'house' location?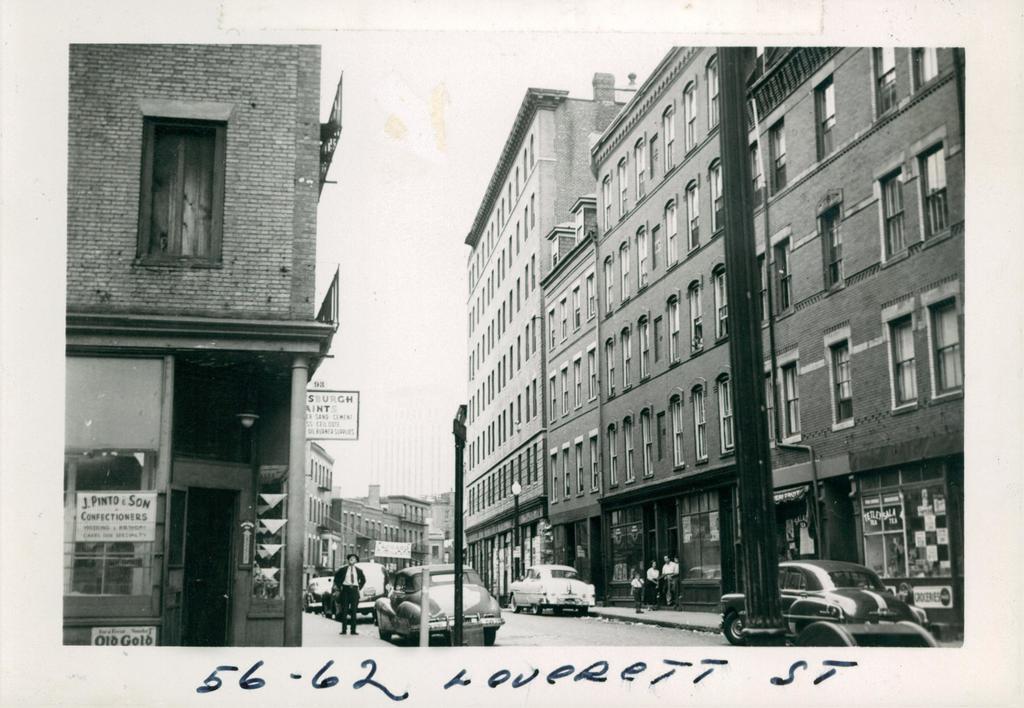
[x1=57, y1=36, x2=343, y2=643]
